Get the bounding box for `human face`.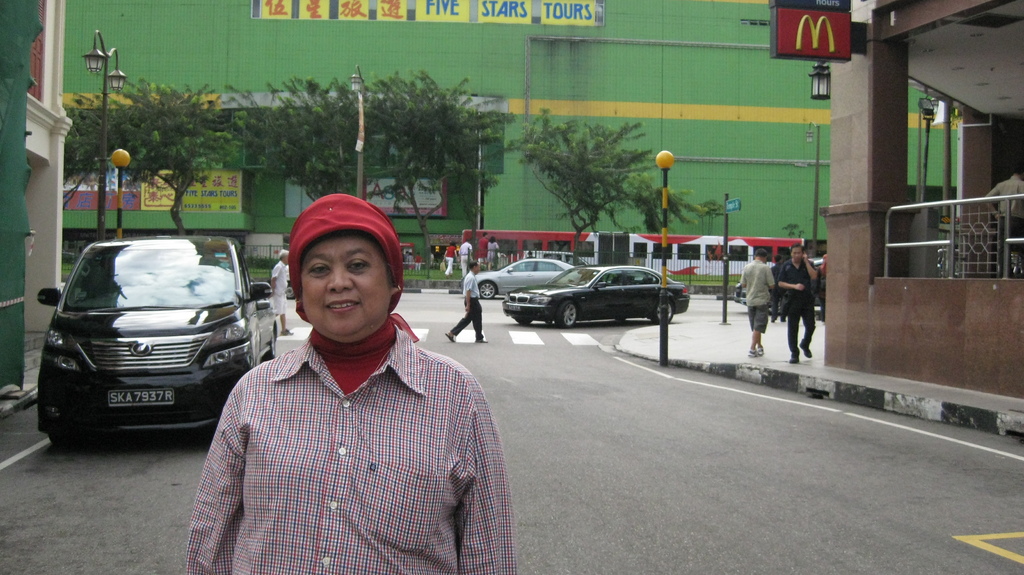
<box>790,247,803,261</box>.
